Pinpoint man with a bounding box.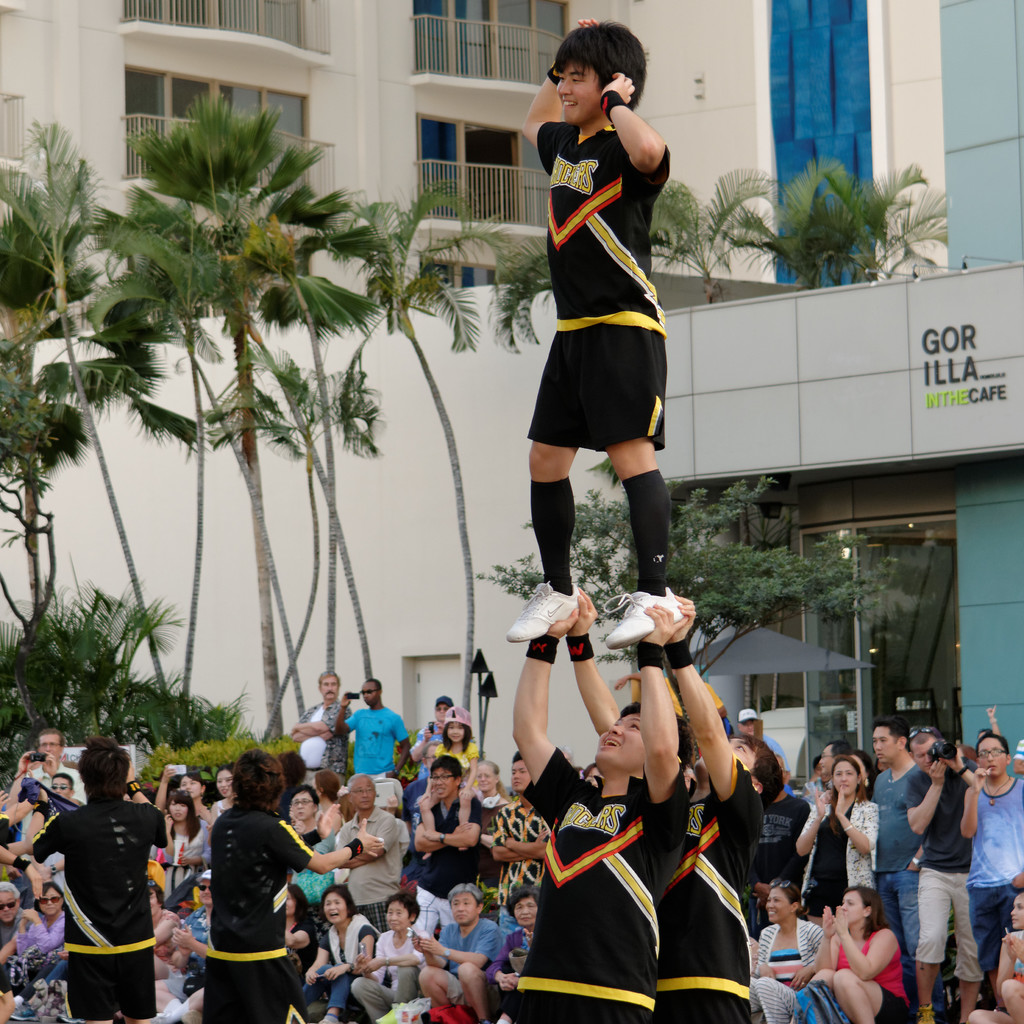
(x1=963, y1=729, x2=1023, y2=1004).
